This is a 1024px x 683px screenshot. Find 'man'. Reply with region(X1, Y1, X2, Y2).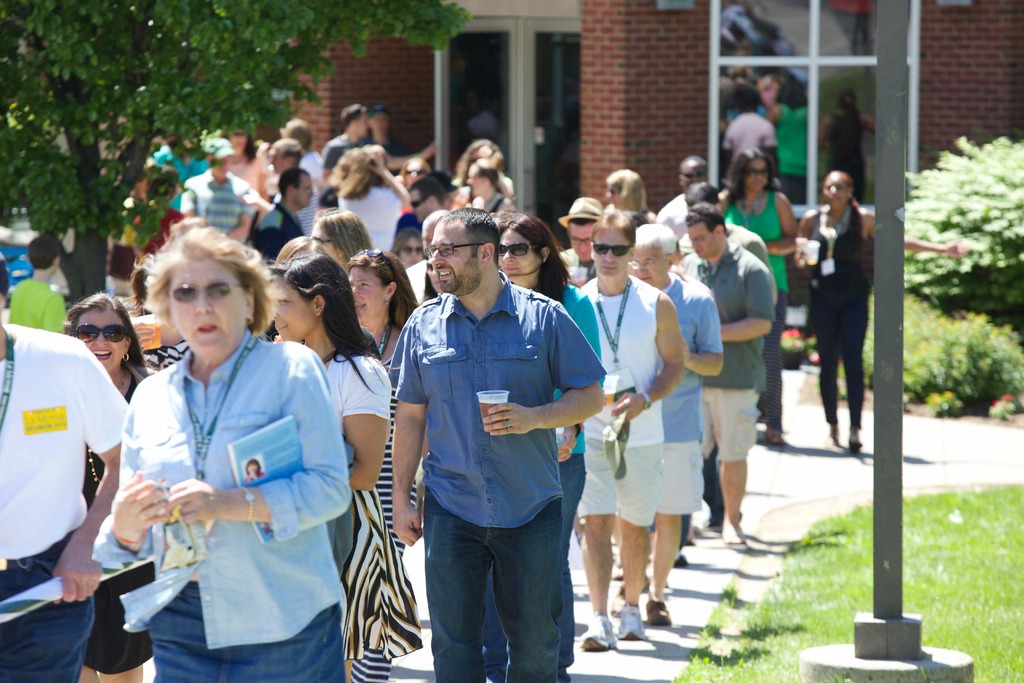
region(0, 255, 129, 682).
